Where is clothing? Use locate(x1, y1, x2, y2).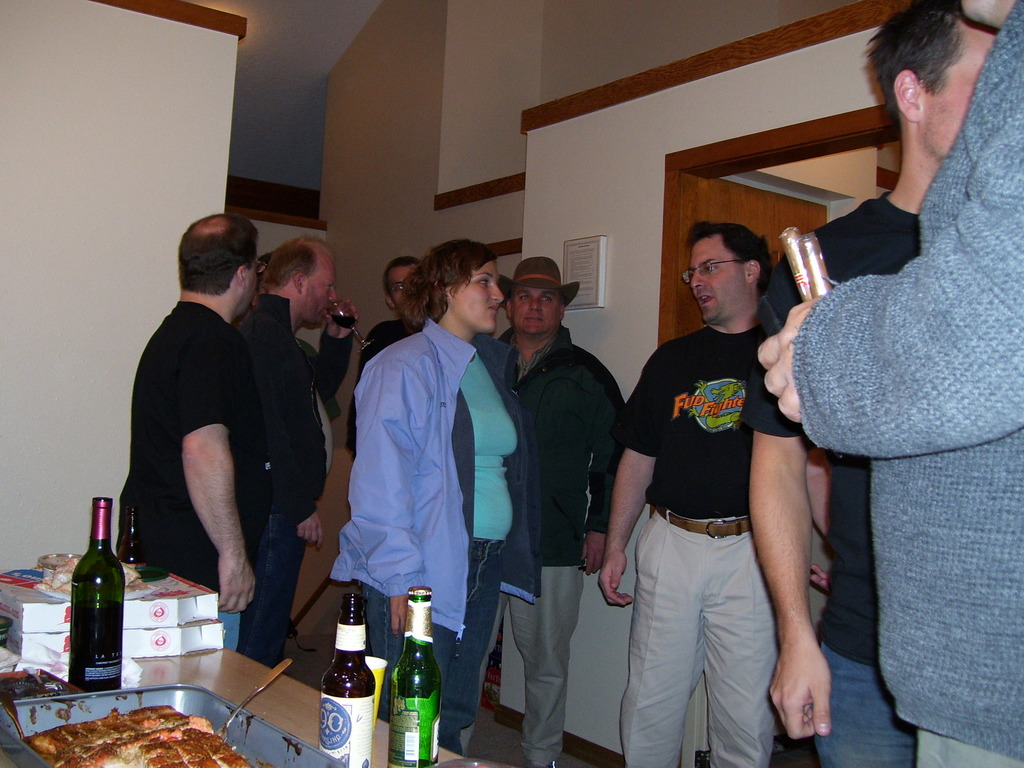
locate(330, 269, 520, 696).
